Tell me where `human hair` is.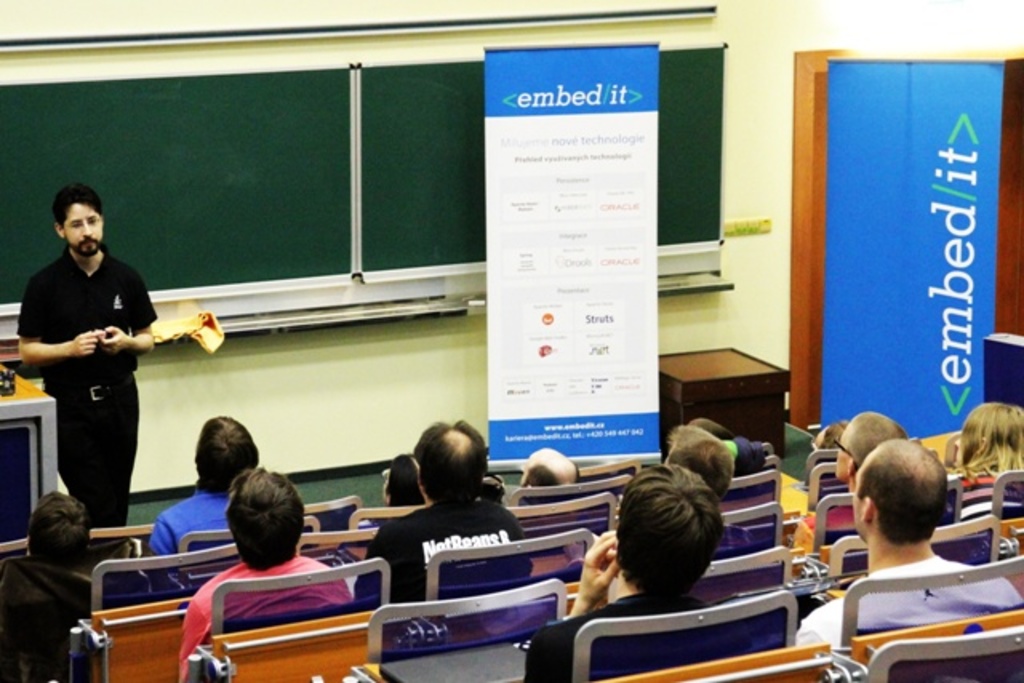
`human hair` is at select_region(957, 401, 1022, 475).
